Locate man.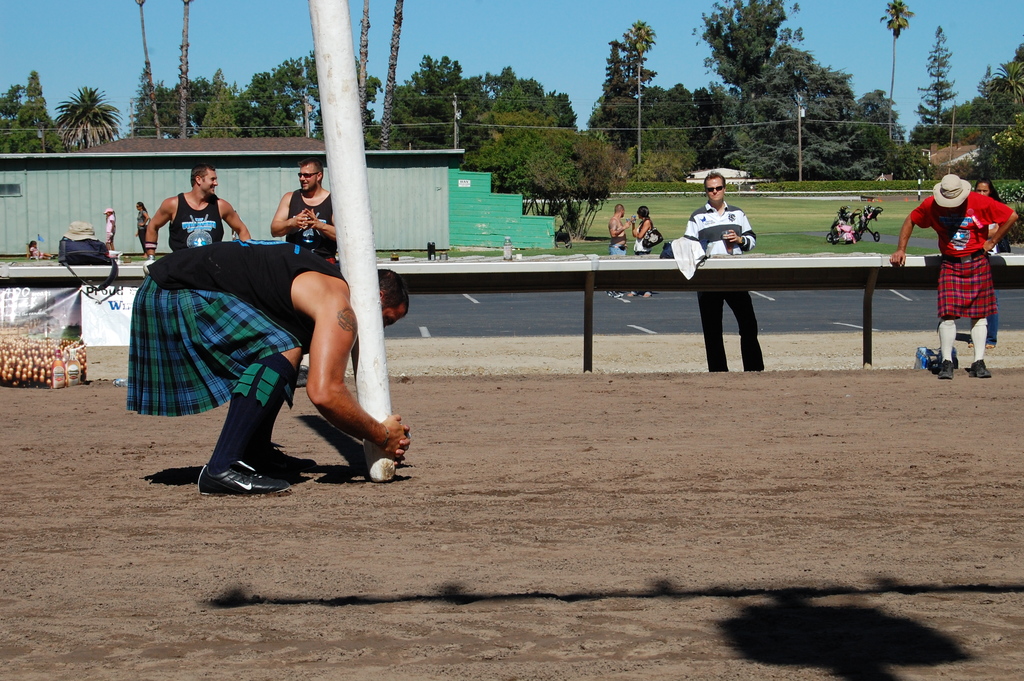
Bounding box: (left=138, top=170, right=405, bottom=491).
